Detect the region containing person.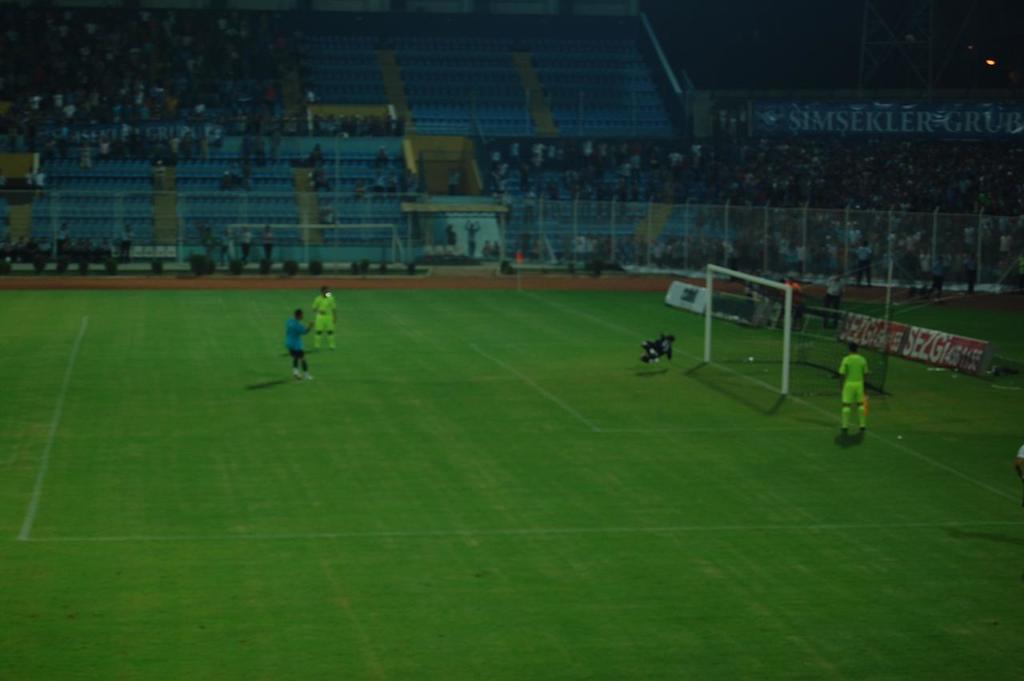
443,222,461,248.
